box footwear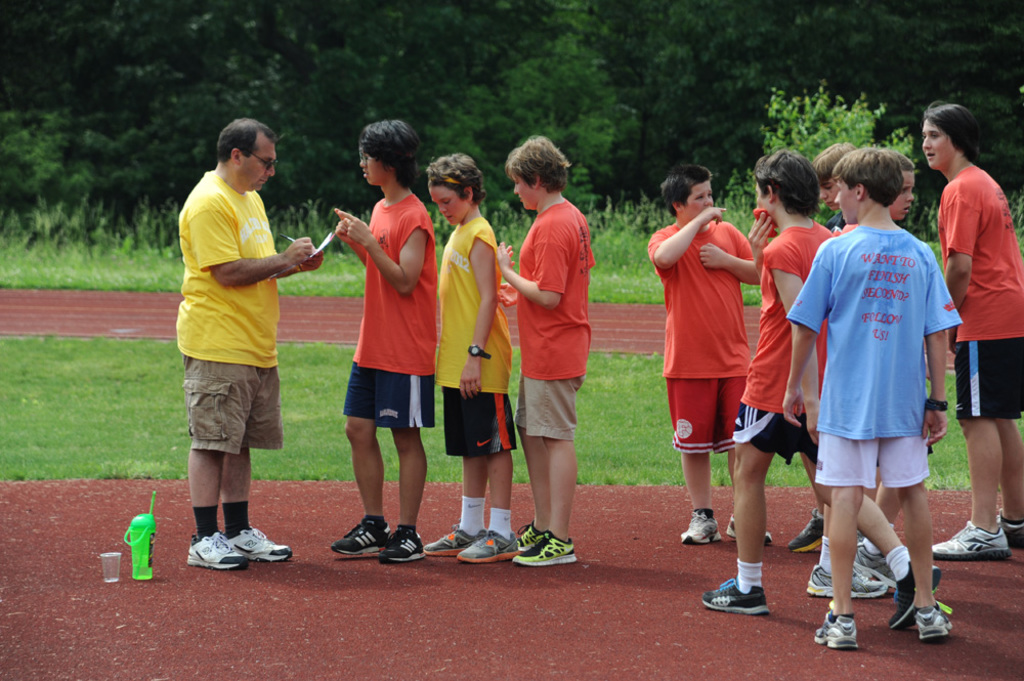
185 533 249 569
